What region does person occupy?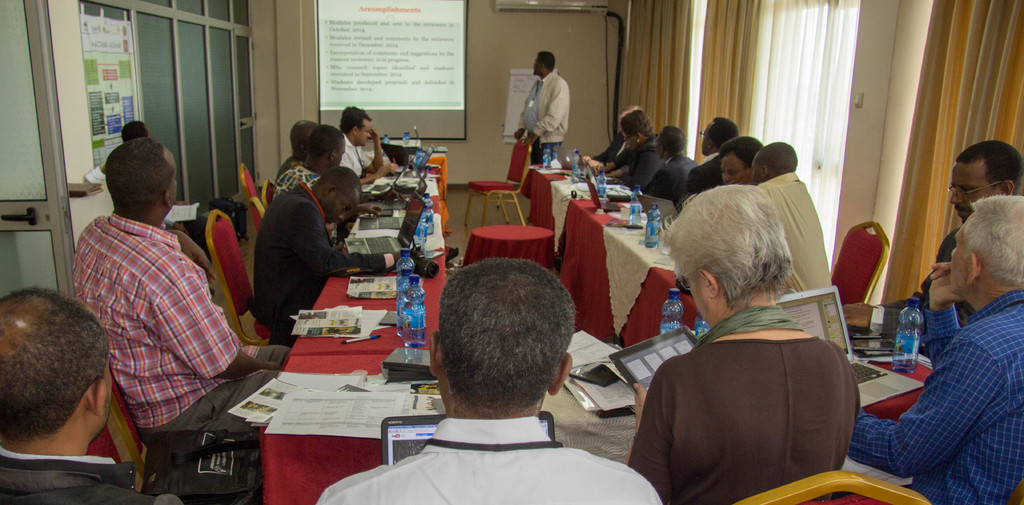
[514, 51, 572, 164].
